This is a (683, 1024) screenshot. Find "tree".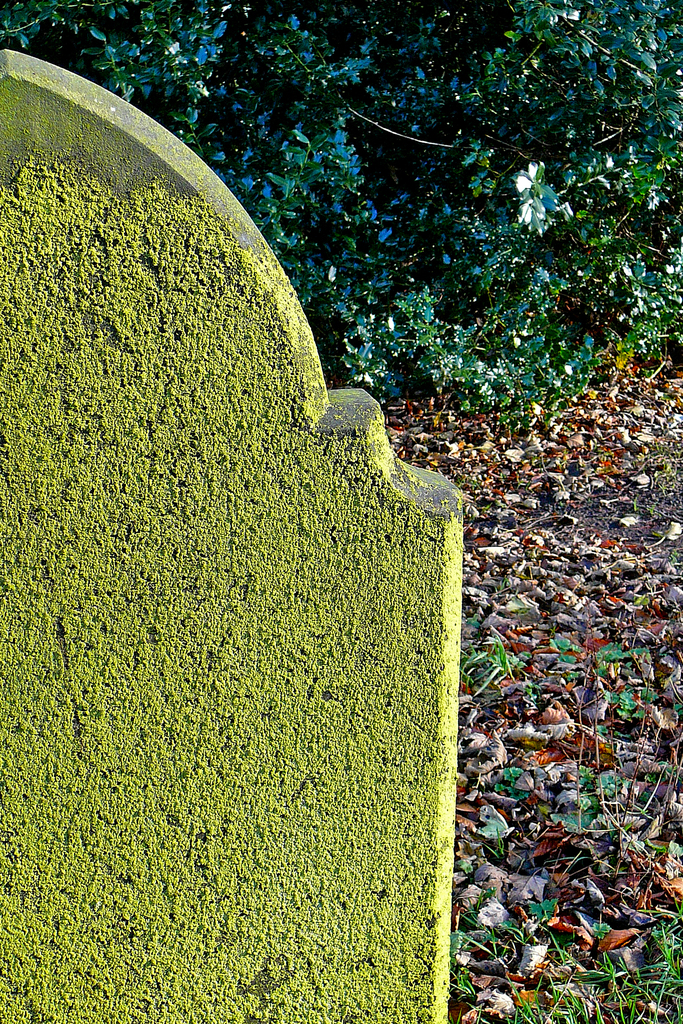
Bounding box: pyautogui.locateOnScreen(0, 0, 682, 422).
